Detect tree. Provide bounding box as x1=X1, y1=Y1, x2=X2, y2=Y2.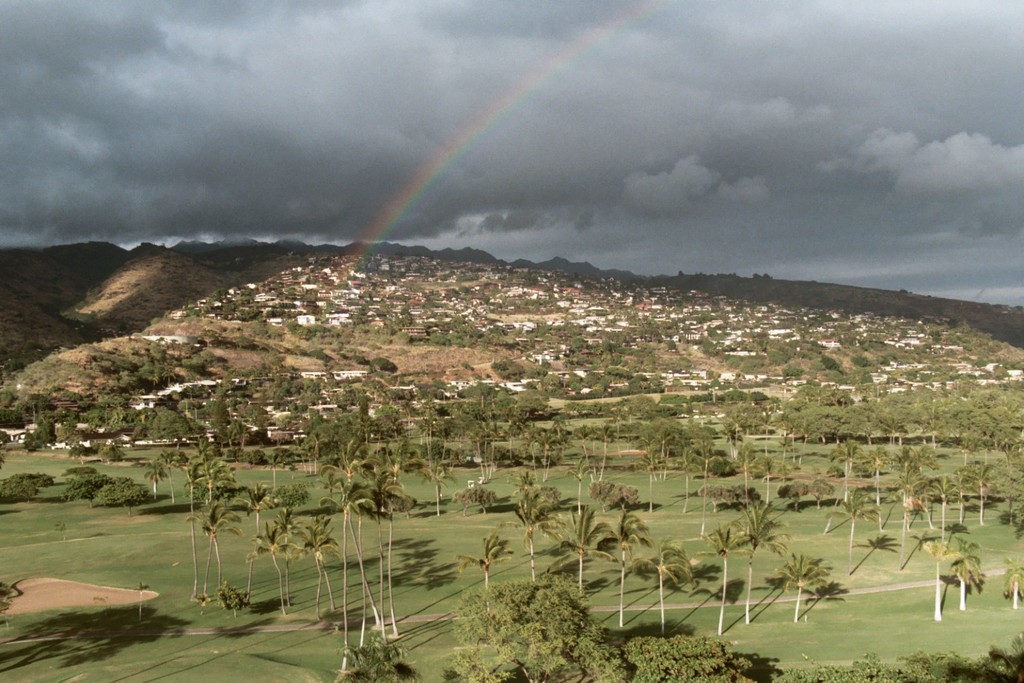
x1=570, y1=384, x2=580, y2=394.
